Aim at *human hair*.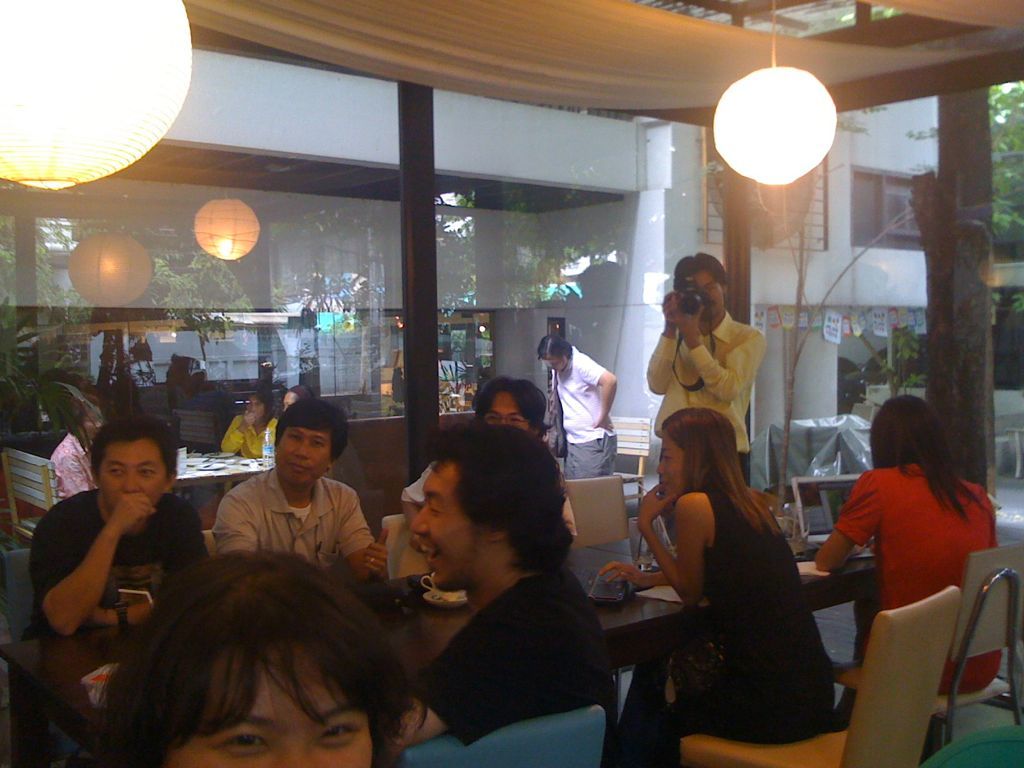
Aimed at 536/334/571/365.
